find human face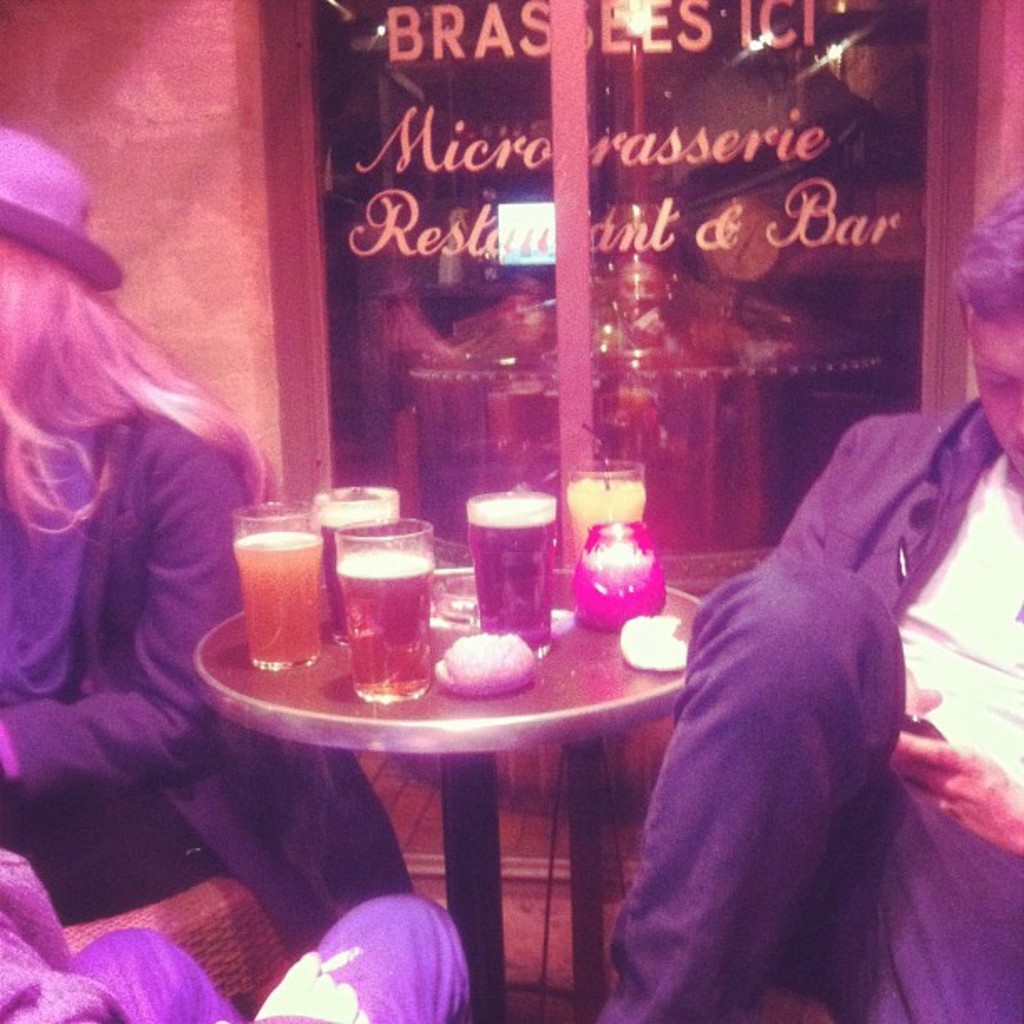
<region>621, 266, 663, 315</region>
